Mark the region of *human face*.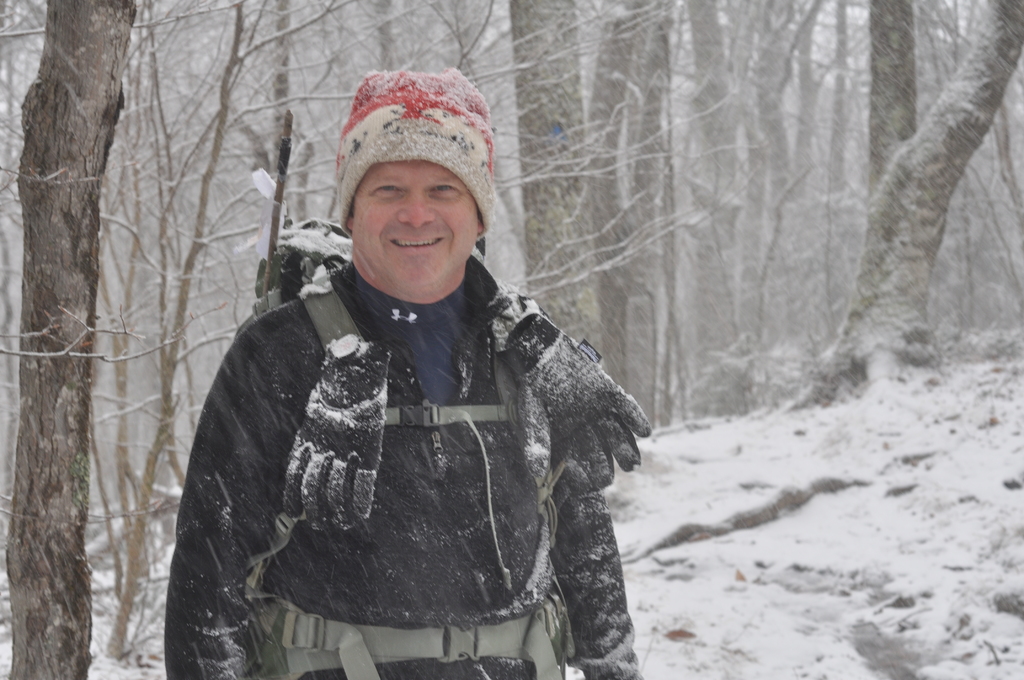
Region: 351/161/477/292.
